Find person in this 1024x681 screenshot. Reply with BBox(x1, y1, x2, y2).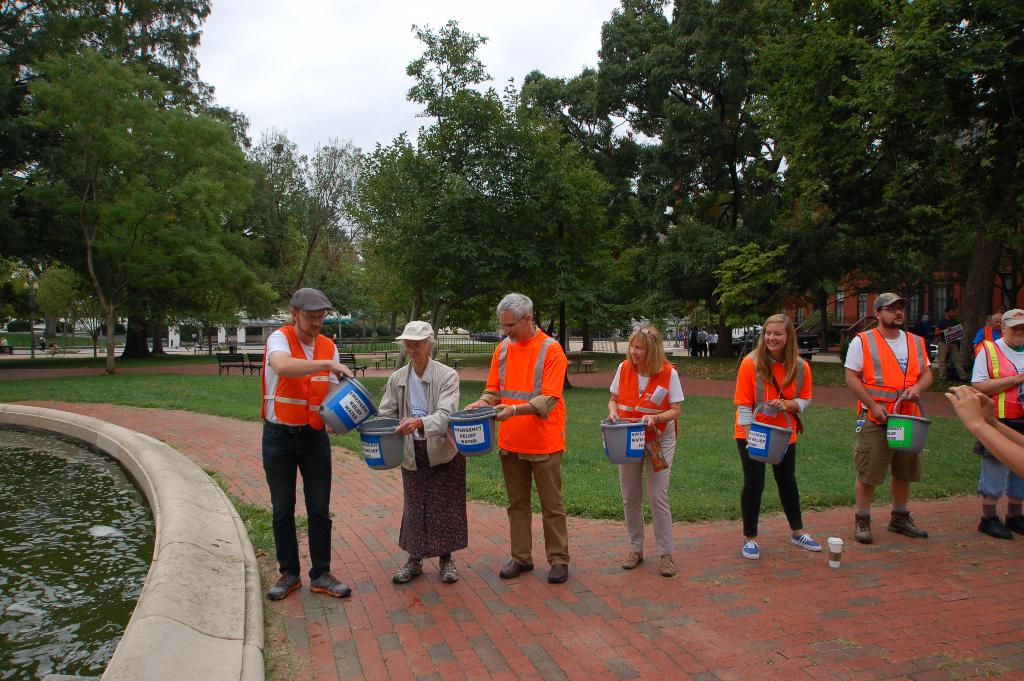
BBox(607, 322, 684, 580).
